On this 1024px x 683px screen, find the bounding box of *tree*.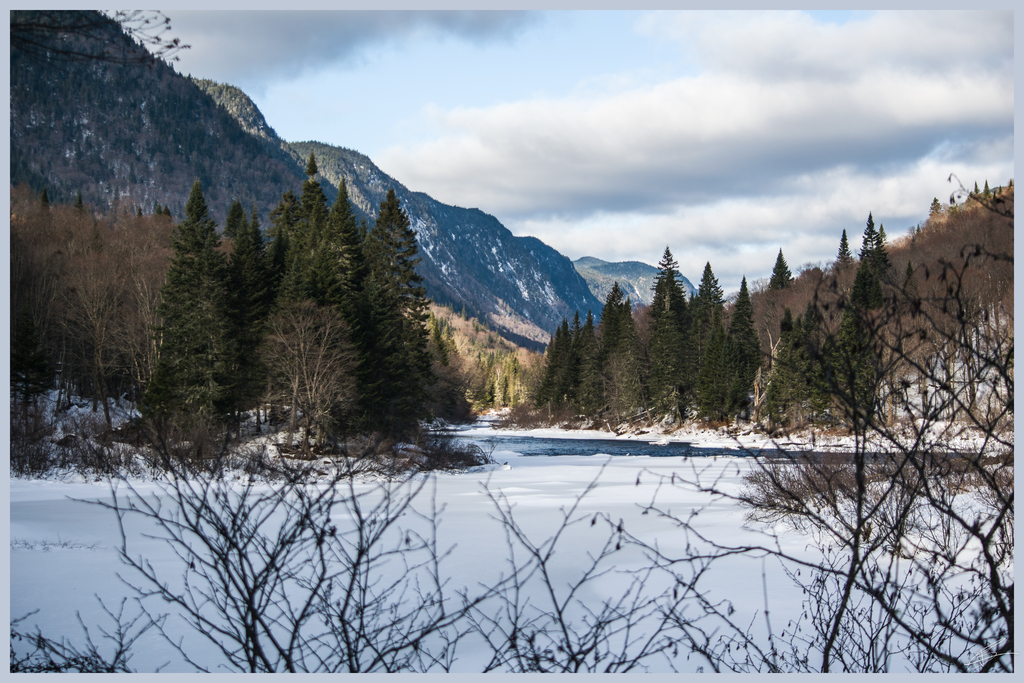
Bounding box: [left=898, top=264, right=922, bottom=317].
